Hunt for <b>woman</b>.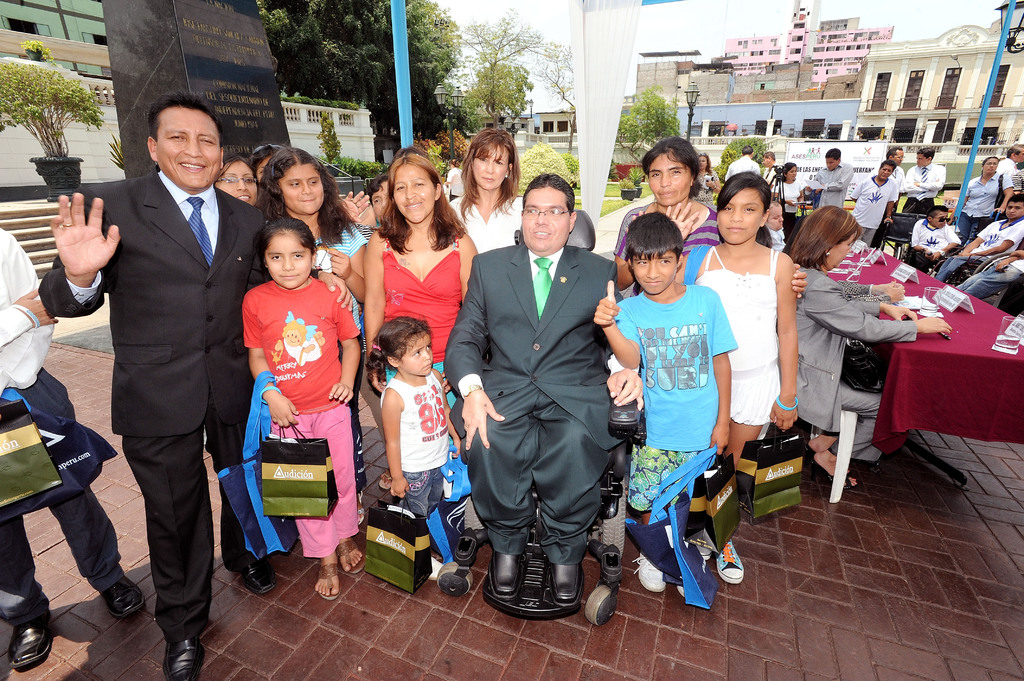
Hunted down at (left=959, top=154, right=1012, bottom=246).
